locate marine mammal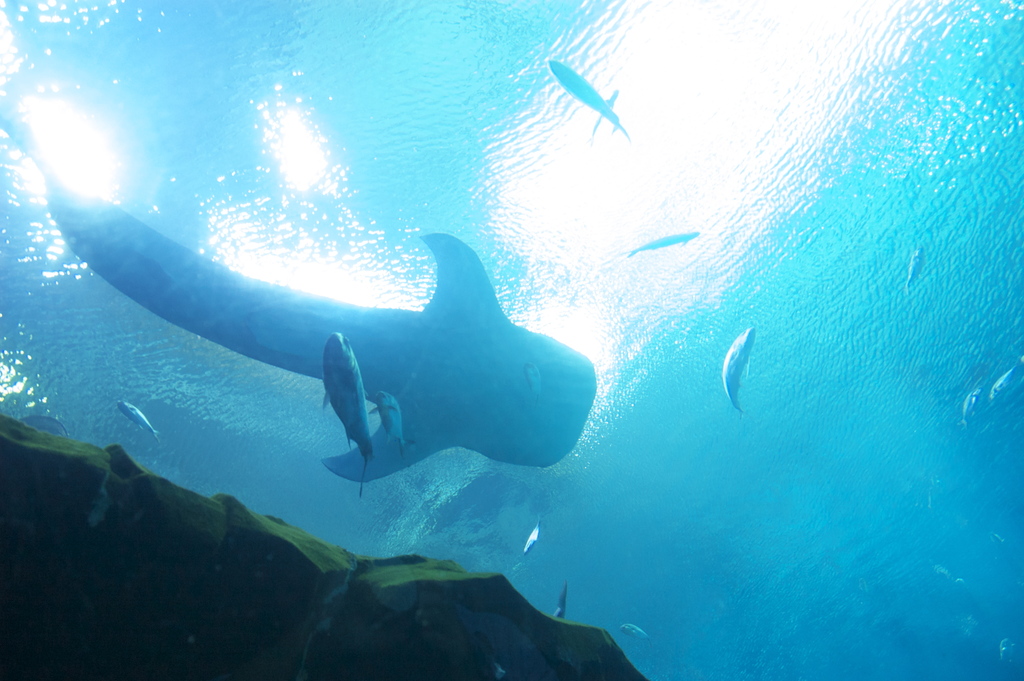
(left=114, top=398, right=165, bottom=447)
